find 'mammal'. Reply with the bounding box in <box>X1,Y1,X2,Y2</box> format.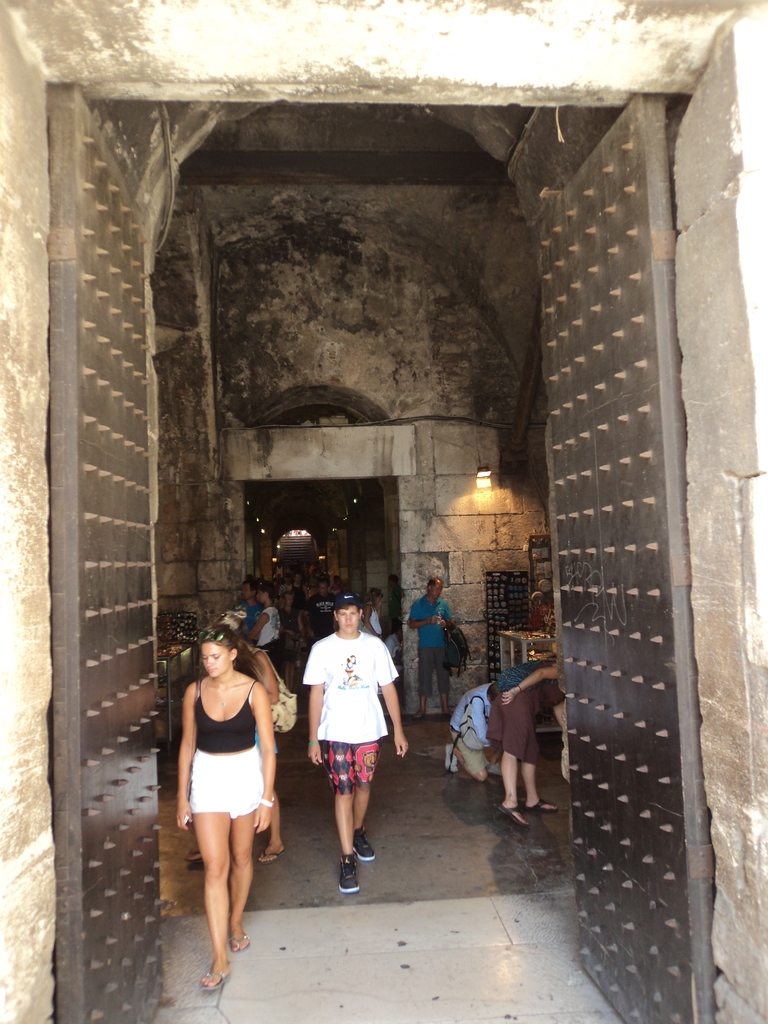
<box>291,620,390,870</box>.
